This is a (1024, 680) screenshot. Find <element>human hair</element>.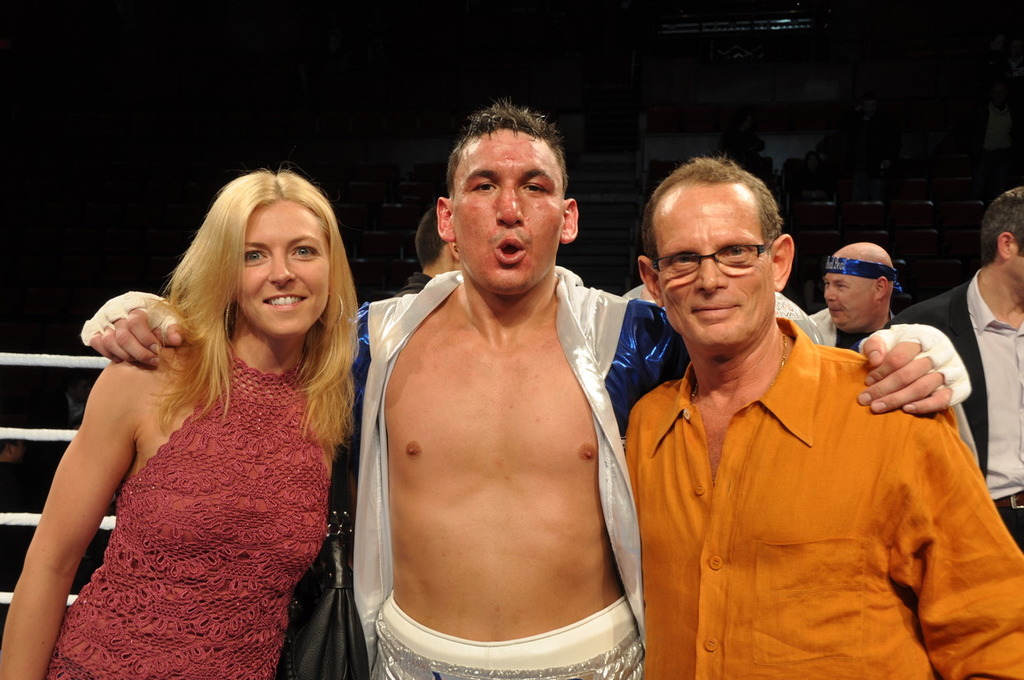
Bounding box: <region>644, 154, 779, 271</region>.
